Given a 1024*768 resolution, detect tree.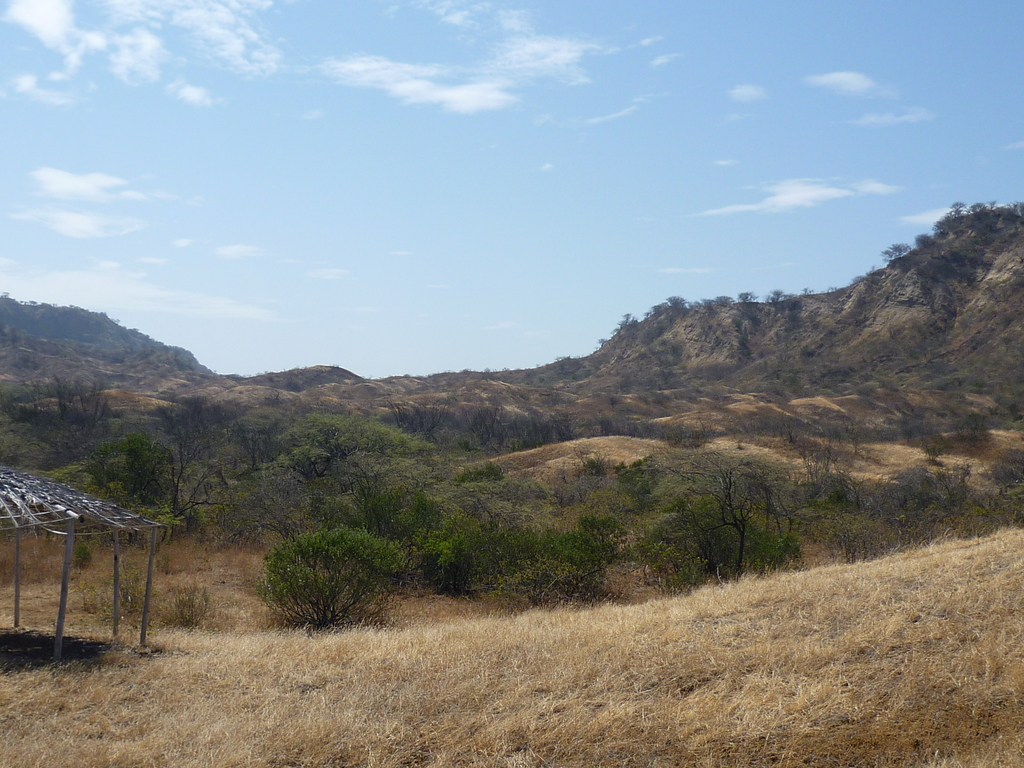
[left=265, top=408, right=424, bottom=556].
